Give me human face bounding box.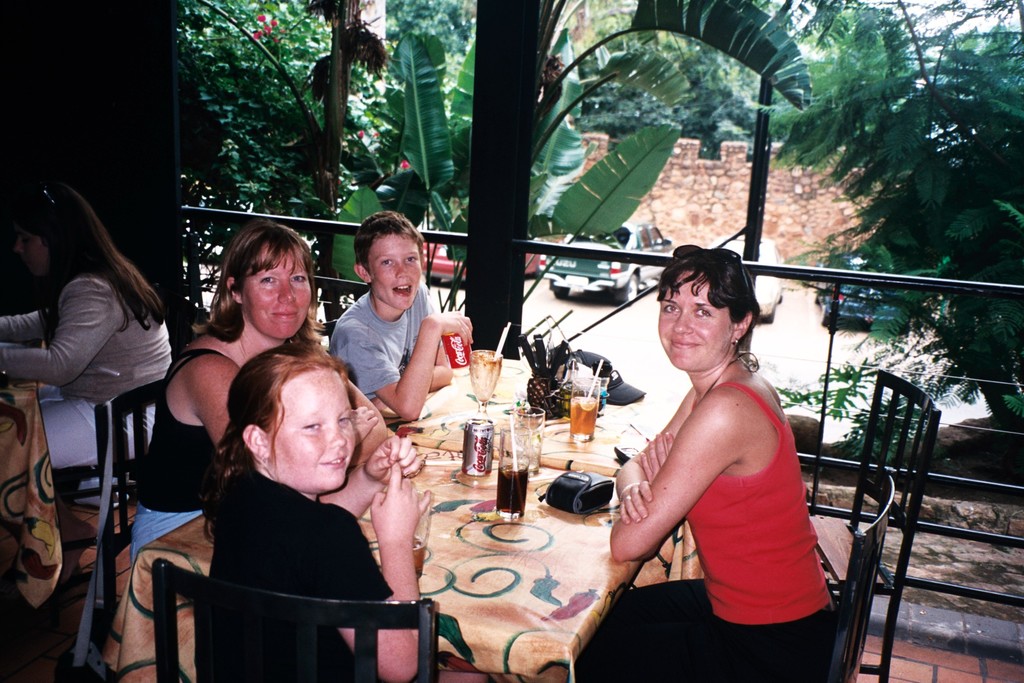
[left=12, top=216, right=49, bottom=277].
